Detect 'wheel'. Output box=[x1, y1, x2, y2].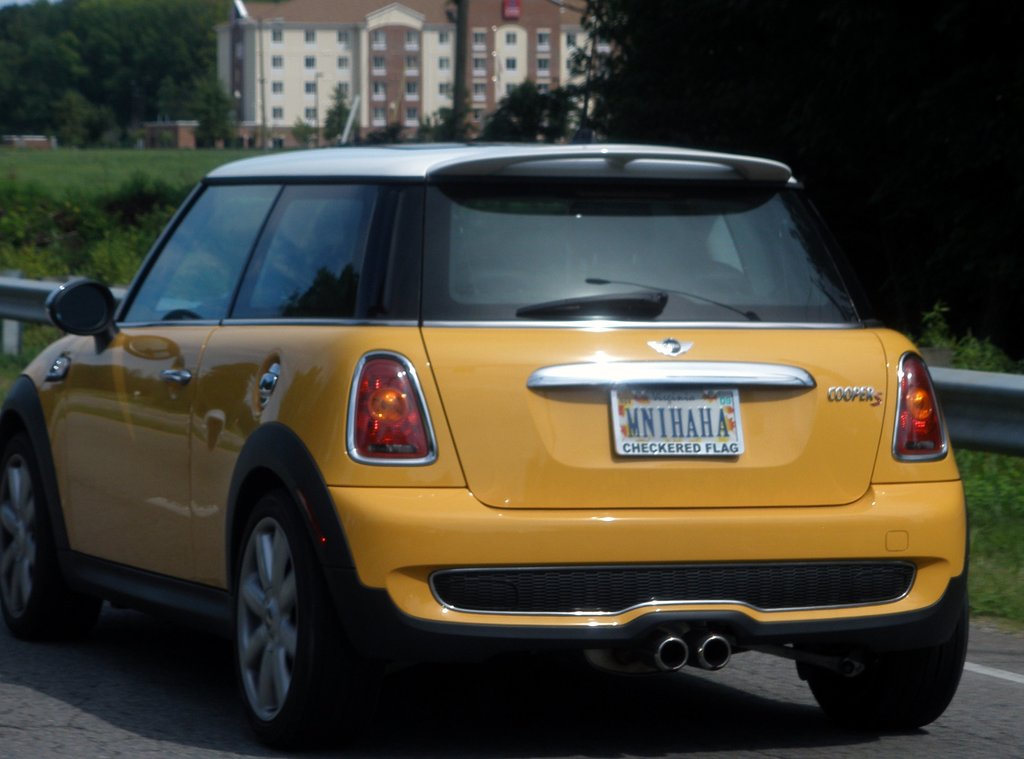
box=[792, 575, 968, 731].
